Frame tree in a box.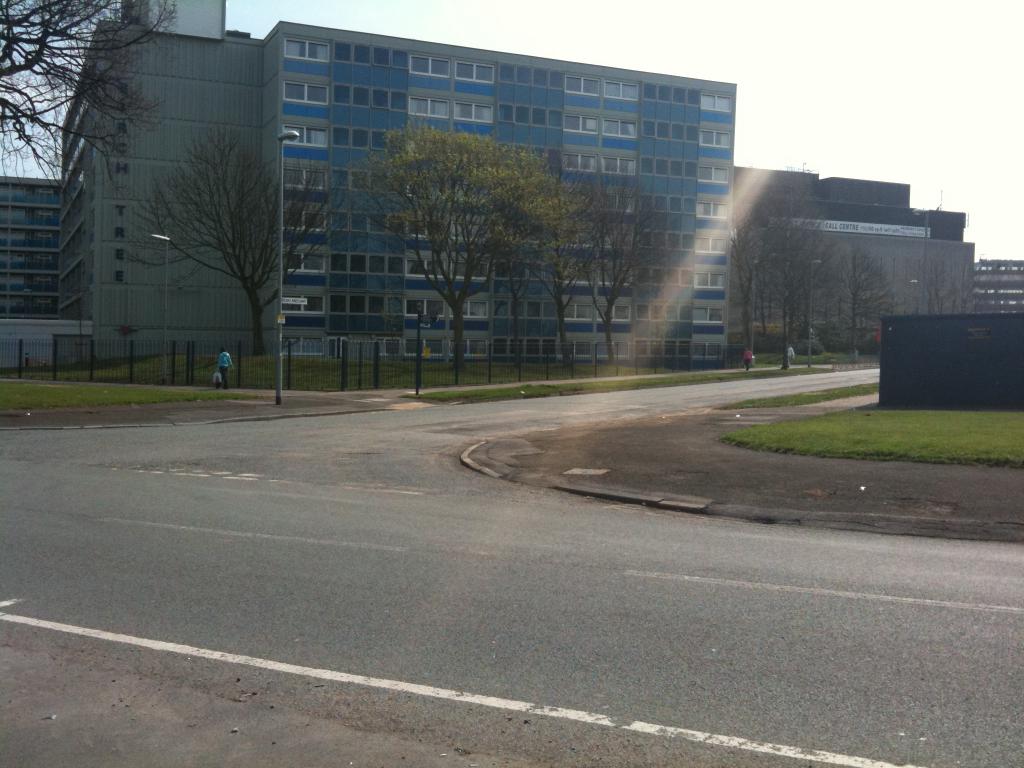
crop(525, 167, 613, 371).
